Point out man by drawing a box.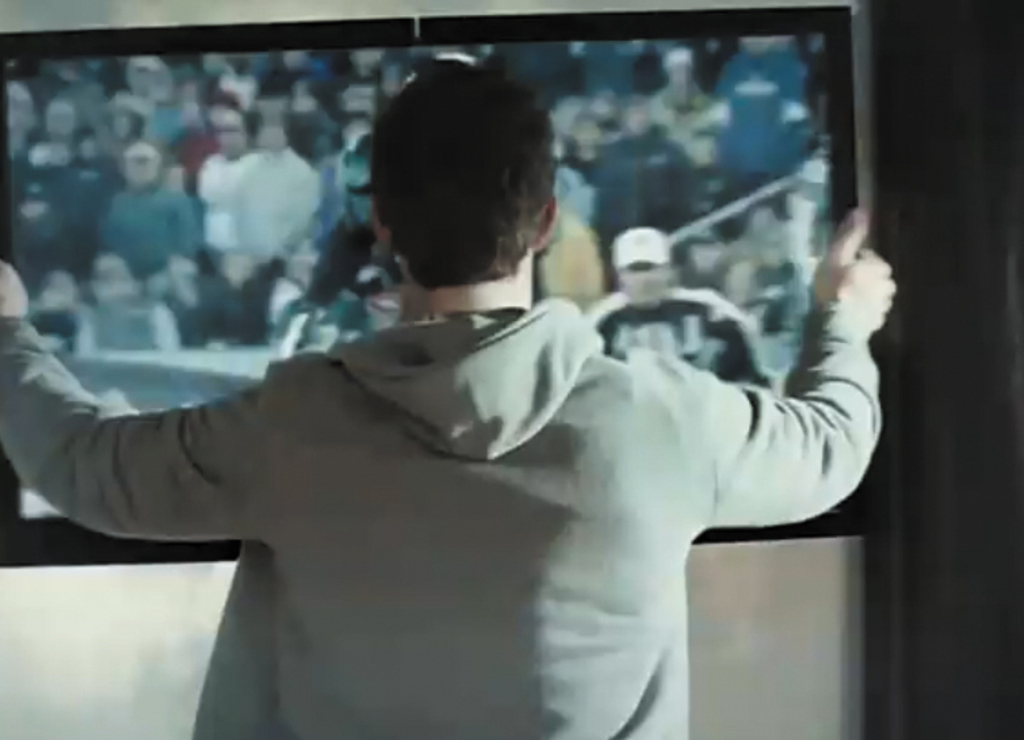
(left=68, top=89, right=887, bottom=691).
